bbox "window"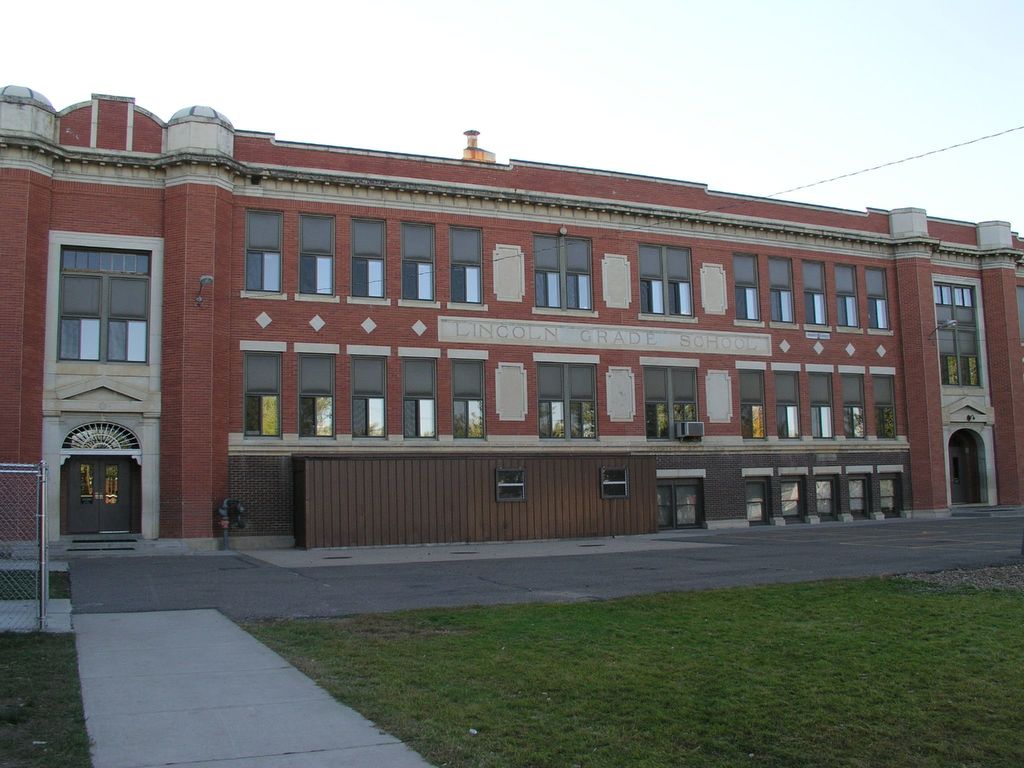
pyautogui.locateOnScreen(403, 221, 433, 301)
